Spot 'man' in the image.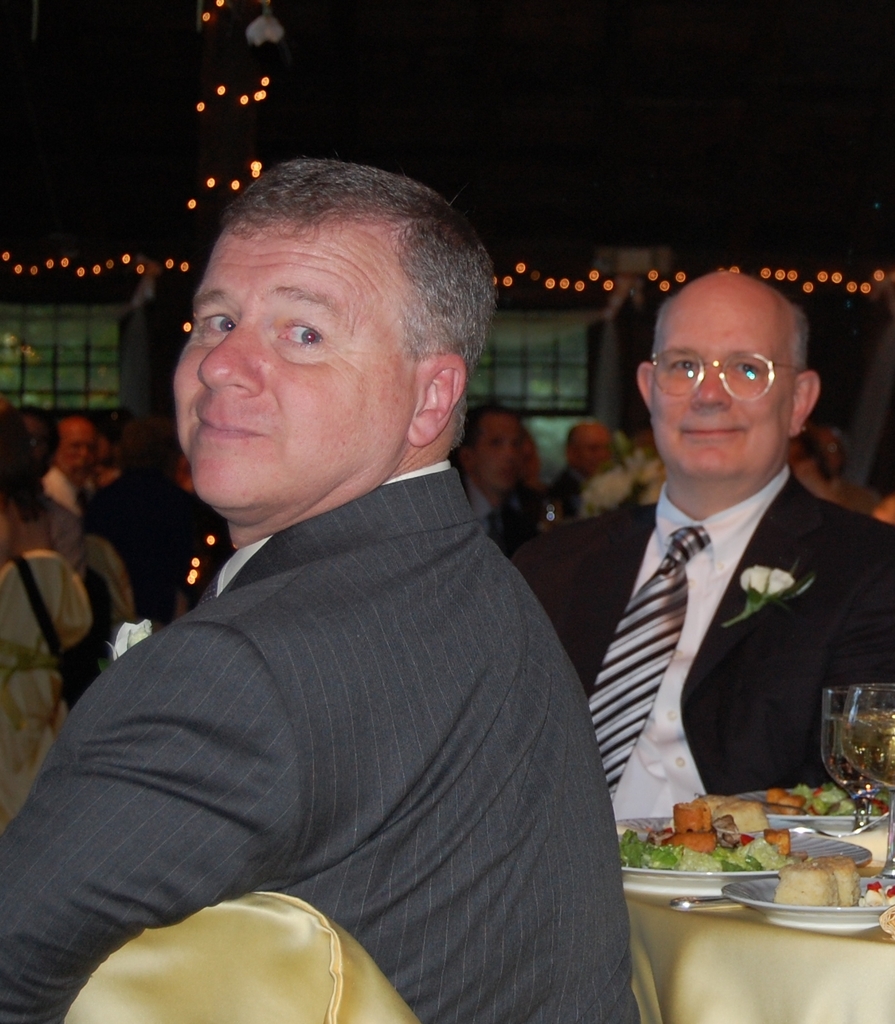
'man' found at pyautogui.locateOnScreen(806, 422, 878, 515).
